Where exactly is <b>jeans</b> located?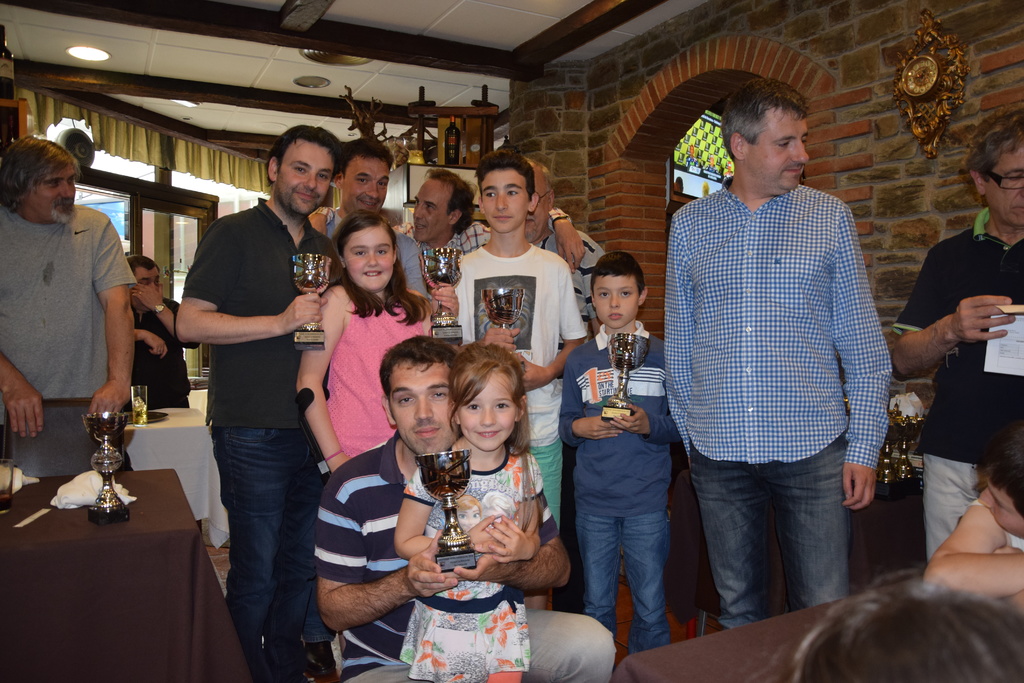
Its bounding box is select_region(200, 417, 310, 668).
